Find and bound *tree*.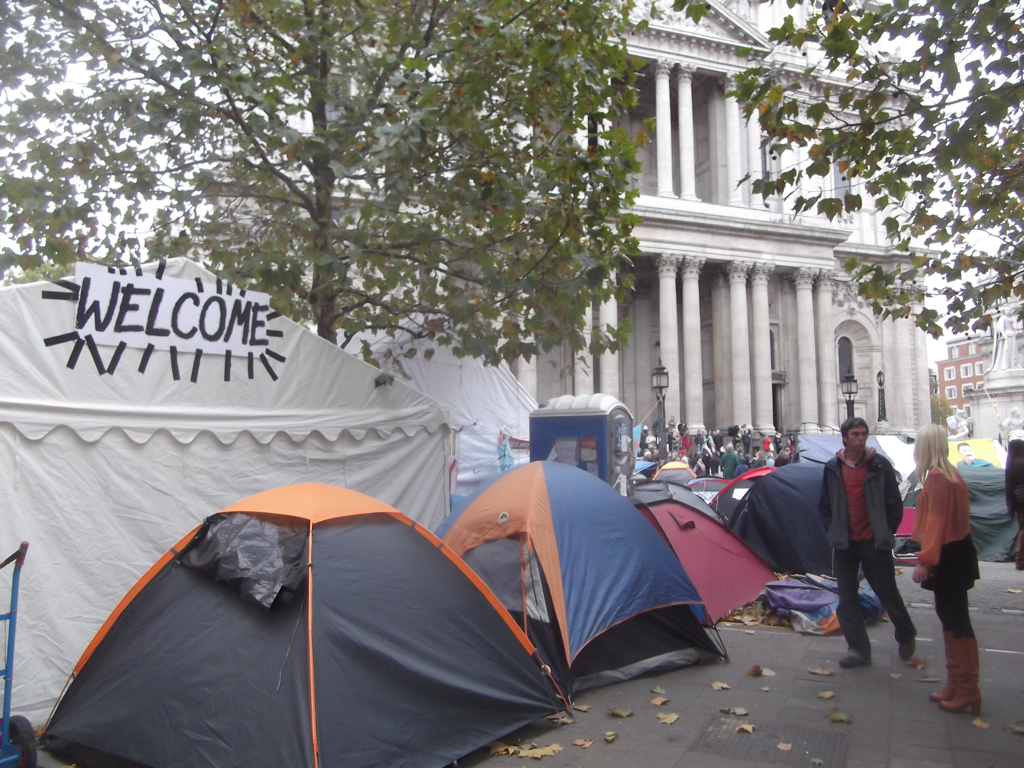
Bound: box(929, 366, 956, 424).
